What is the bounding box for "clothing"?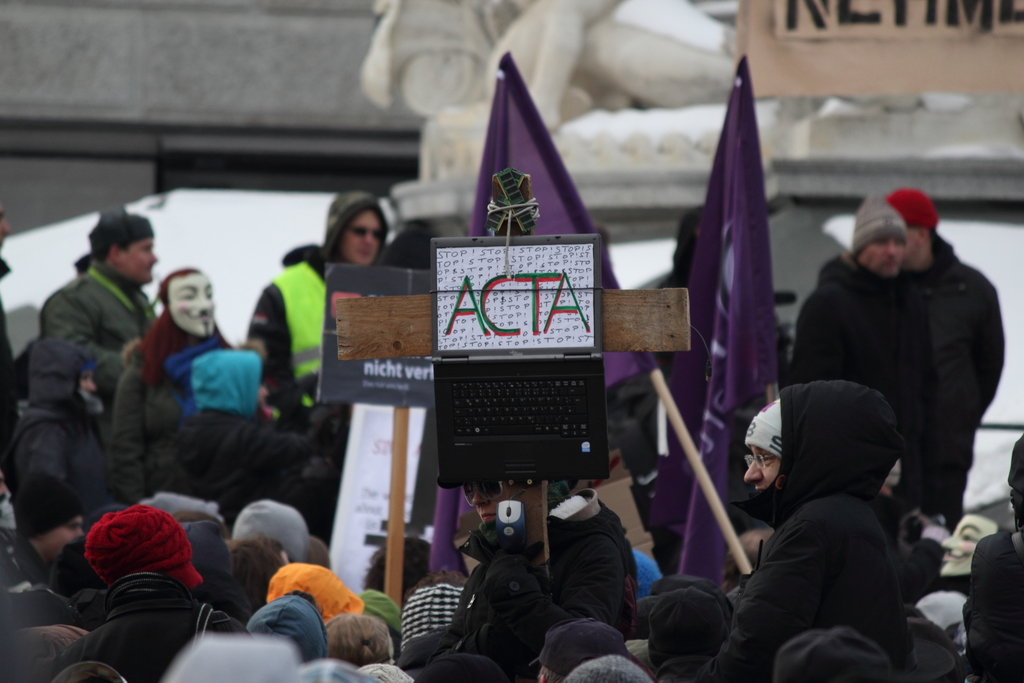
detection(104, 360, 195, 495).
